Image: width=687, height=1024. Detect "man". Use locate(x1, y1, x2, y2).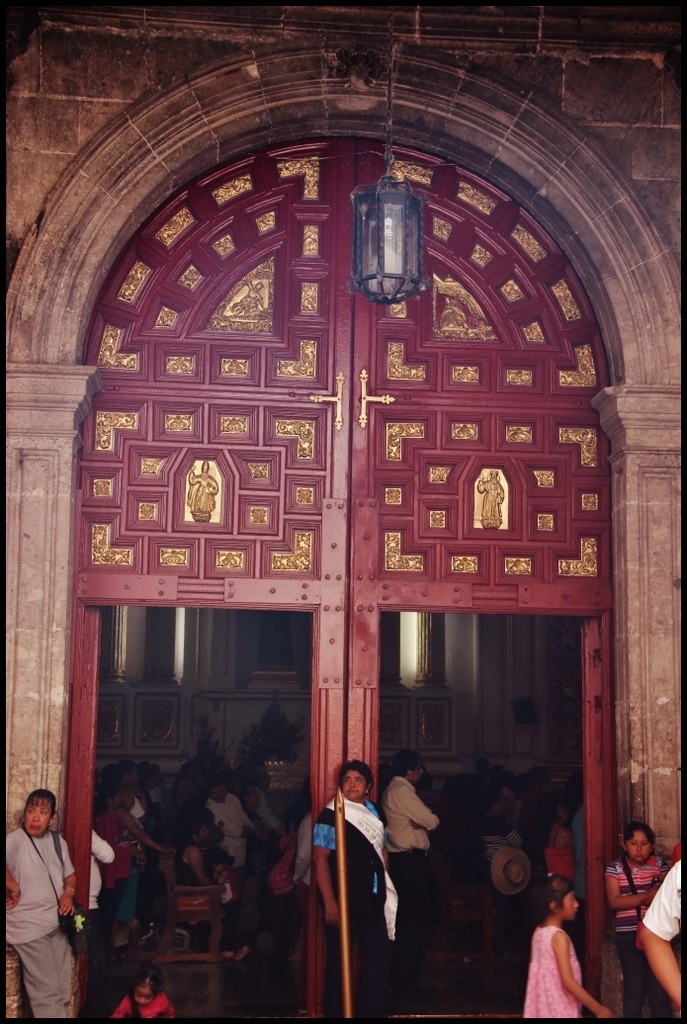
locate(639, 861, 686, 1012).
